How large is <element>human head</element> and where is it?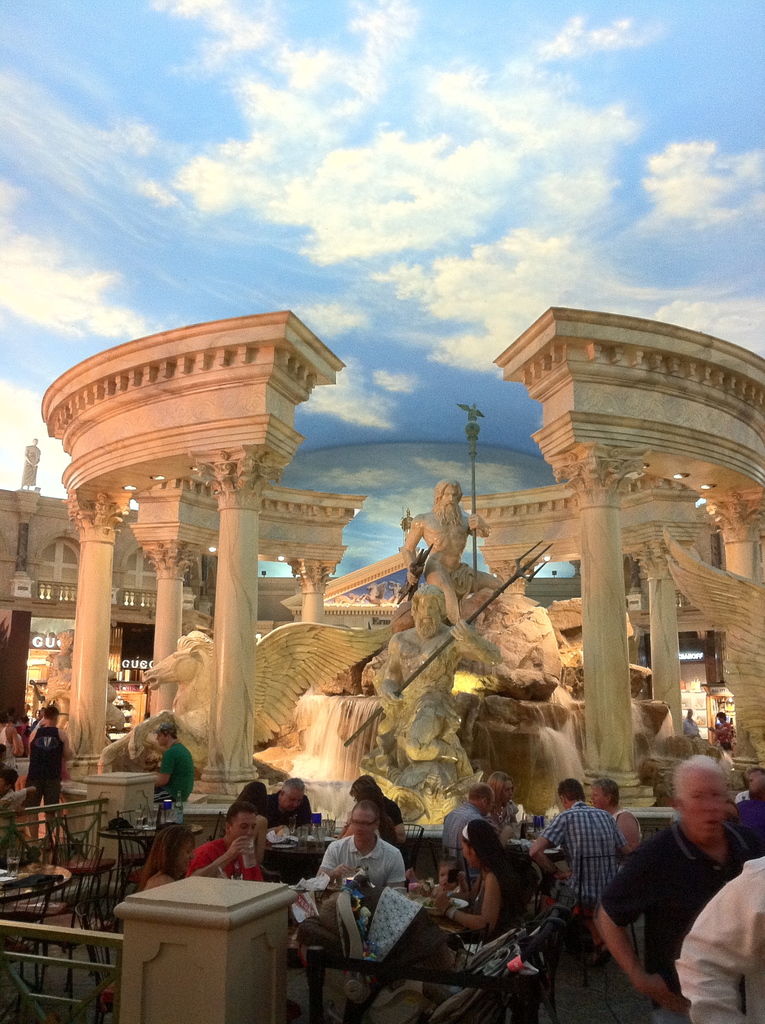
Bounding box: BBox(277, 779, 309, 814).
